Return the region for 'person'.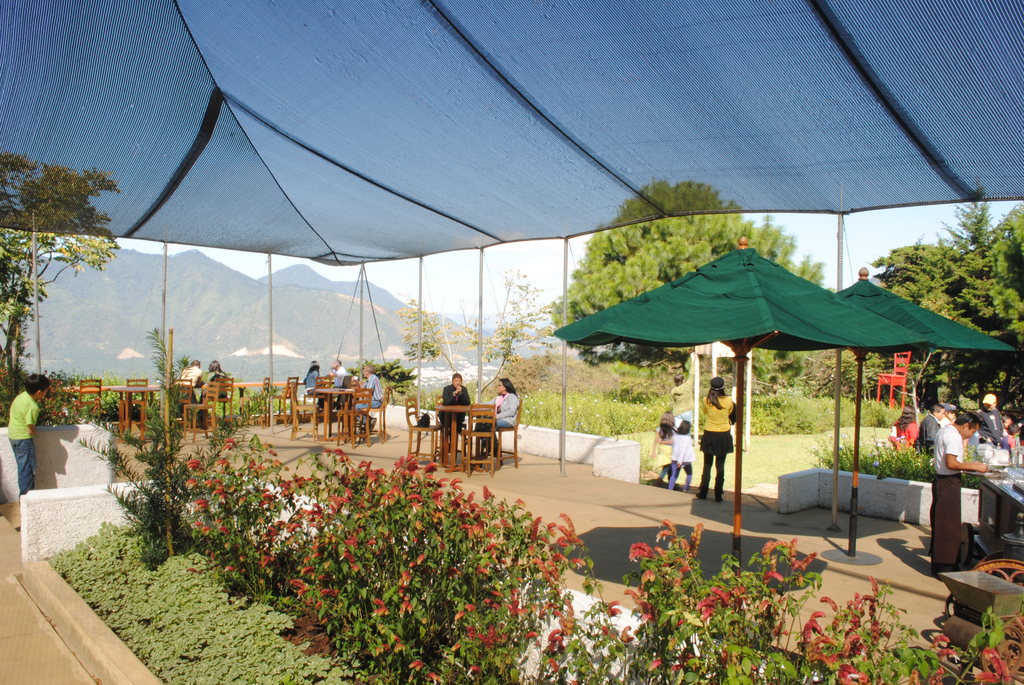
box(916, 401, 944, 459).
